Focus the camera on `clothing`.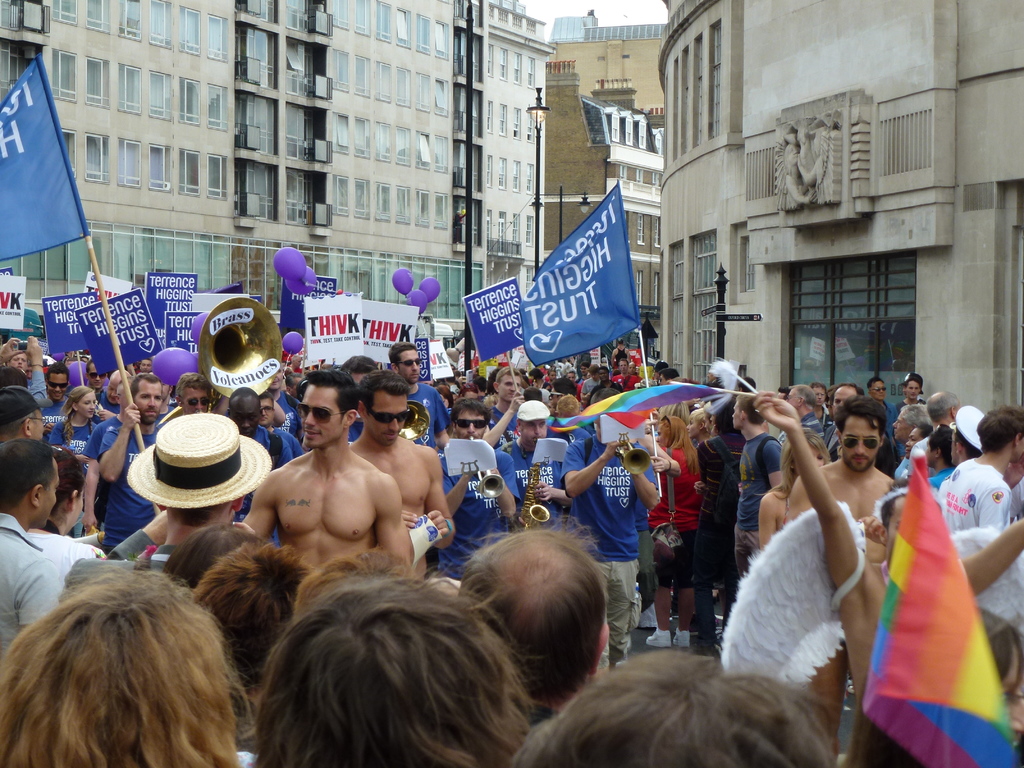
Focus region: BBox(0, 515, 65, 652).
